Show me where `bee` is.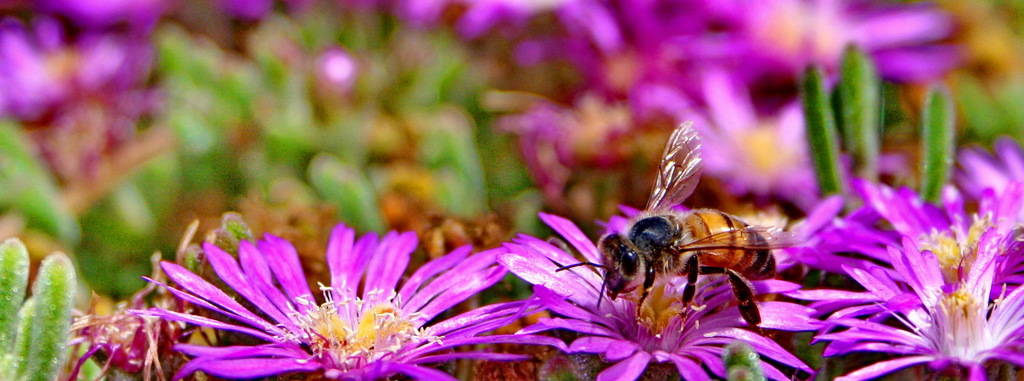
`bee` is at box(558, 123, 804, 330).
